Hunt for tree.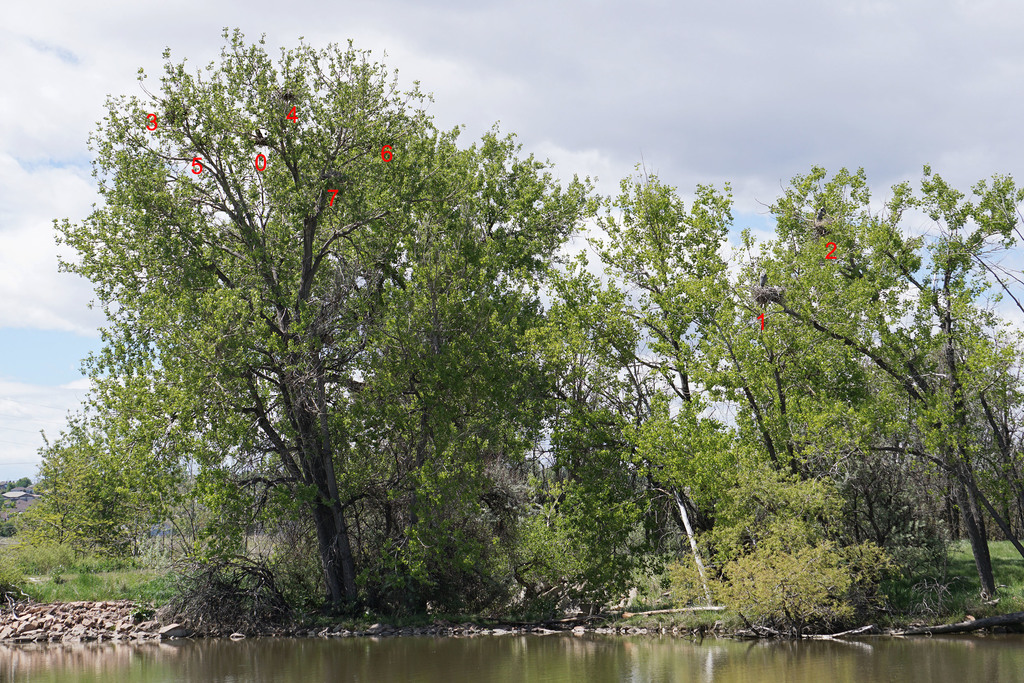
Hunted down at {"x1": 153, "y1": 469, "x2": 255, "y2": 555}.
